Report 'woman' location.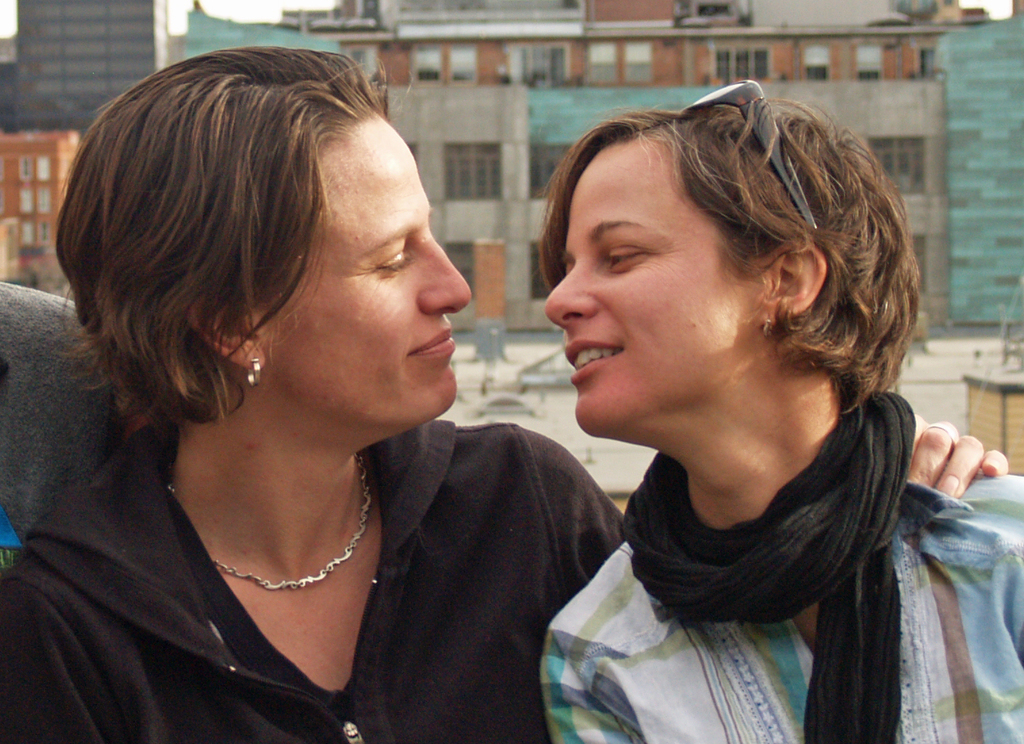
Report: 0,44,1009,743.
